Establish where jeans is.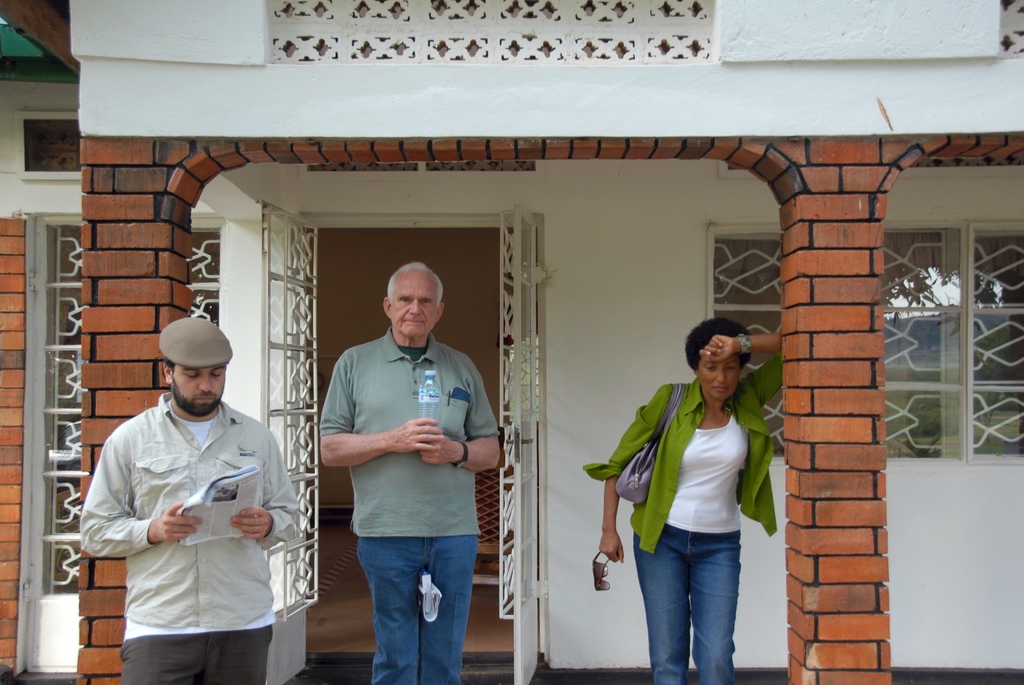
Established at bbox=[355, 534, 479, 682].
